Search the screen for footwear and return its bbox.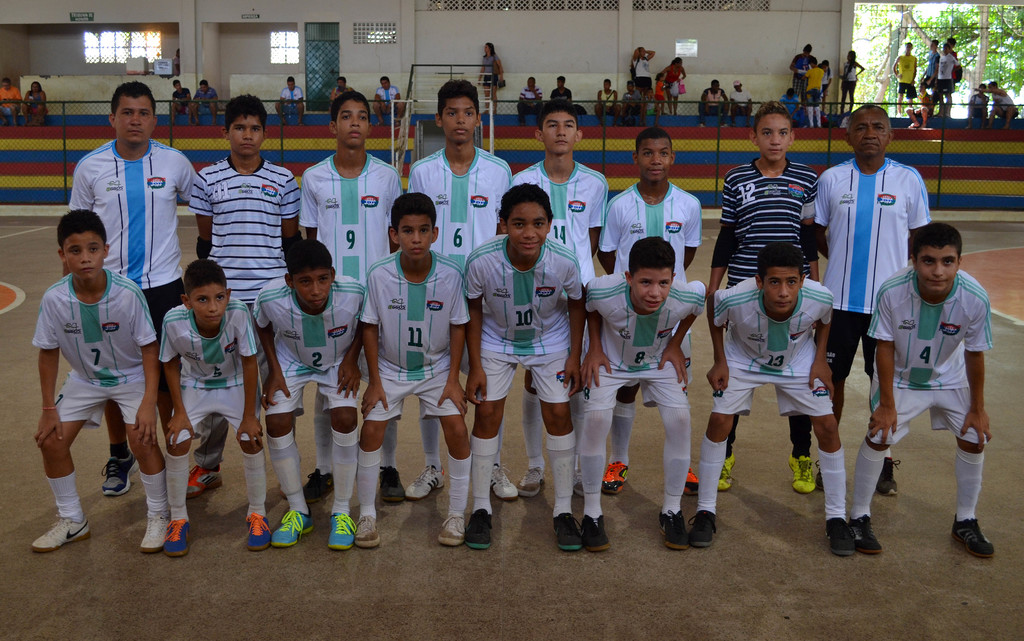
Found: (588, 515, 609, 551).
